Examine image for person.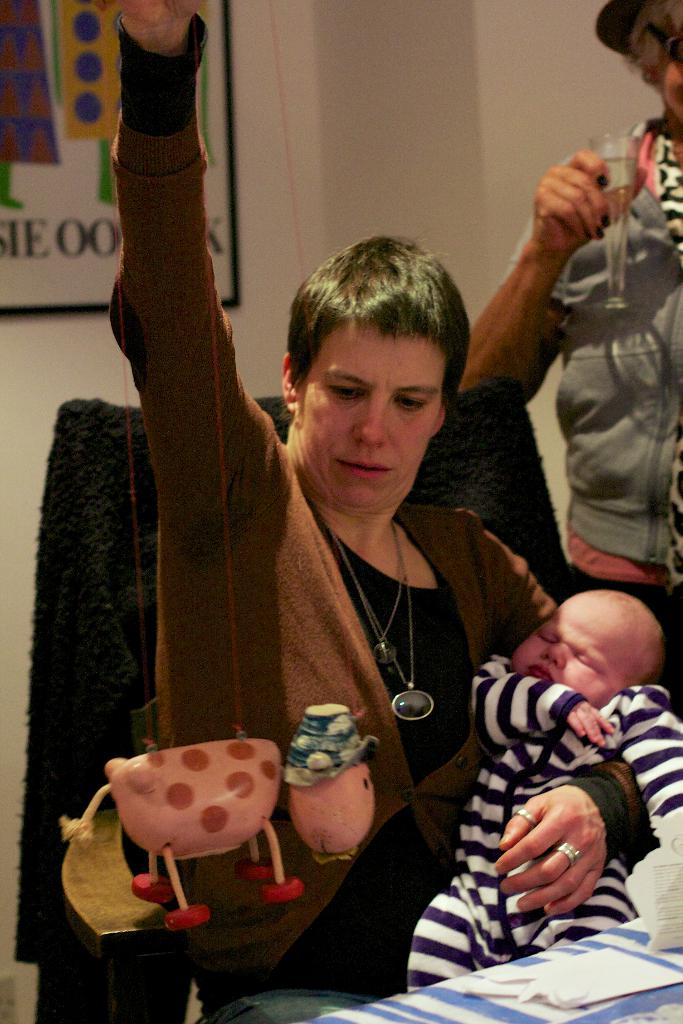
Examination result: detection(456, 0, 682, 719).
